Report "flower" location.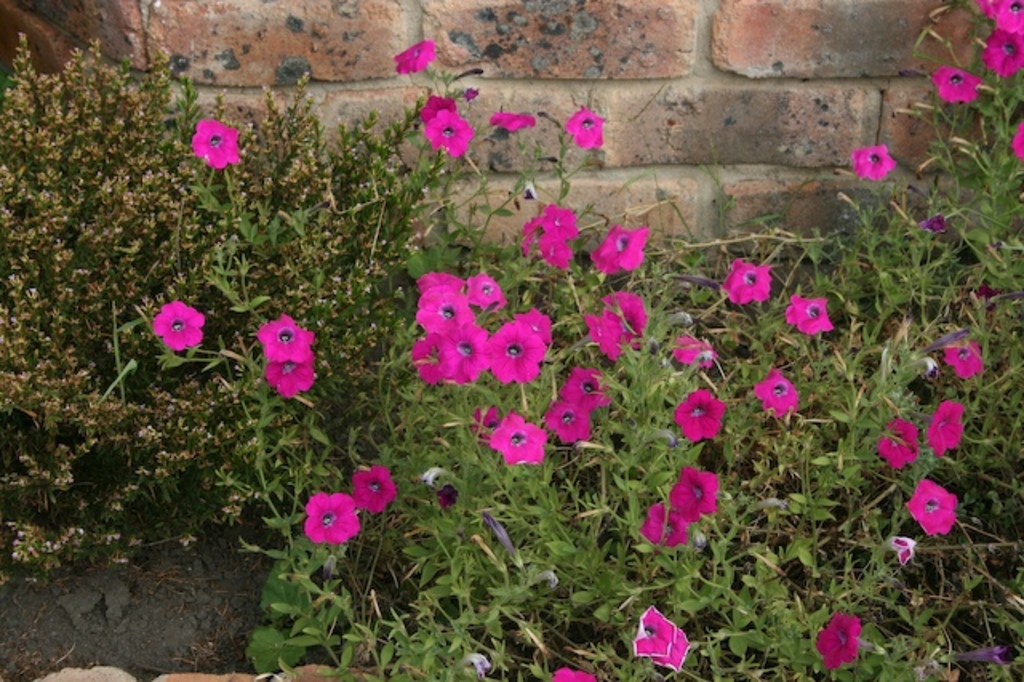
Report: (461,82,482,99).
